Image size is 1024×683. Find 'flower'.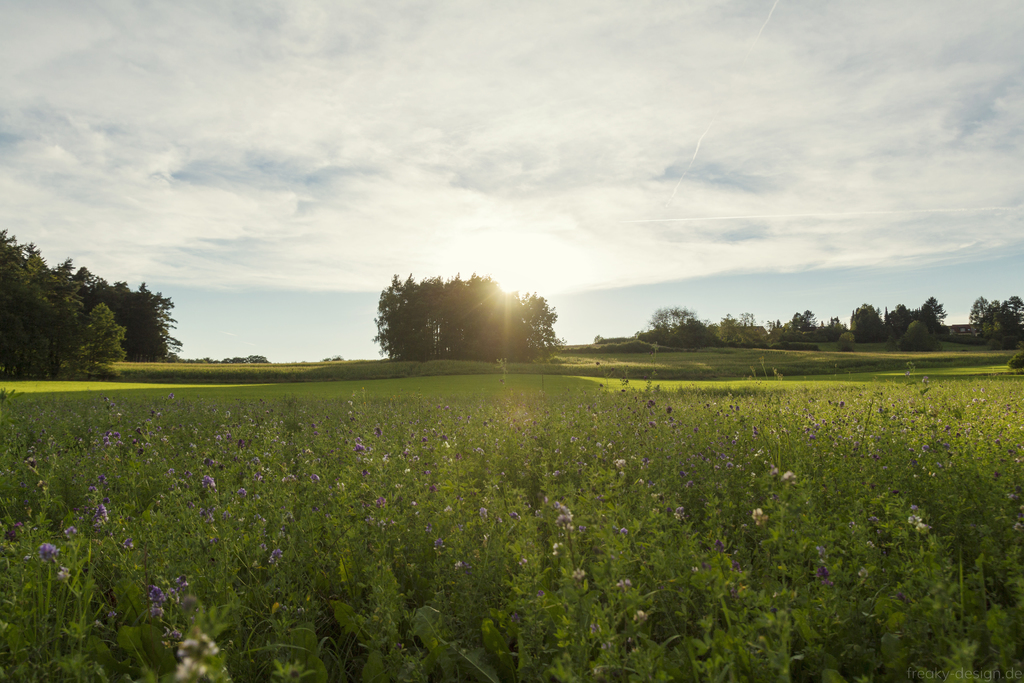
rect(200, 506, 219, 528).
